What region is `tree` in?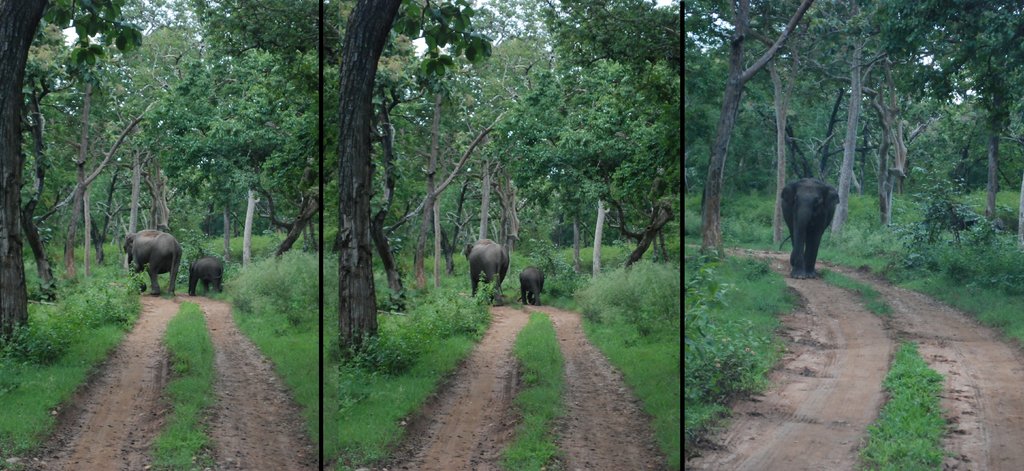
<bbox>131, 0, 220, 260</bbox>.
